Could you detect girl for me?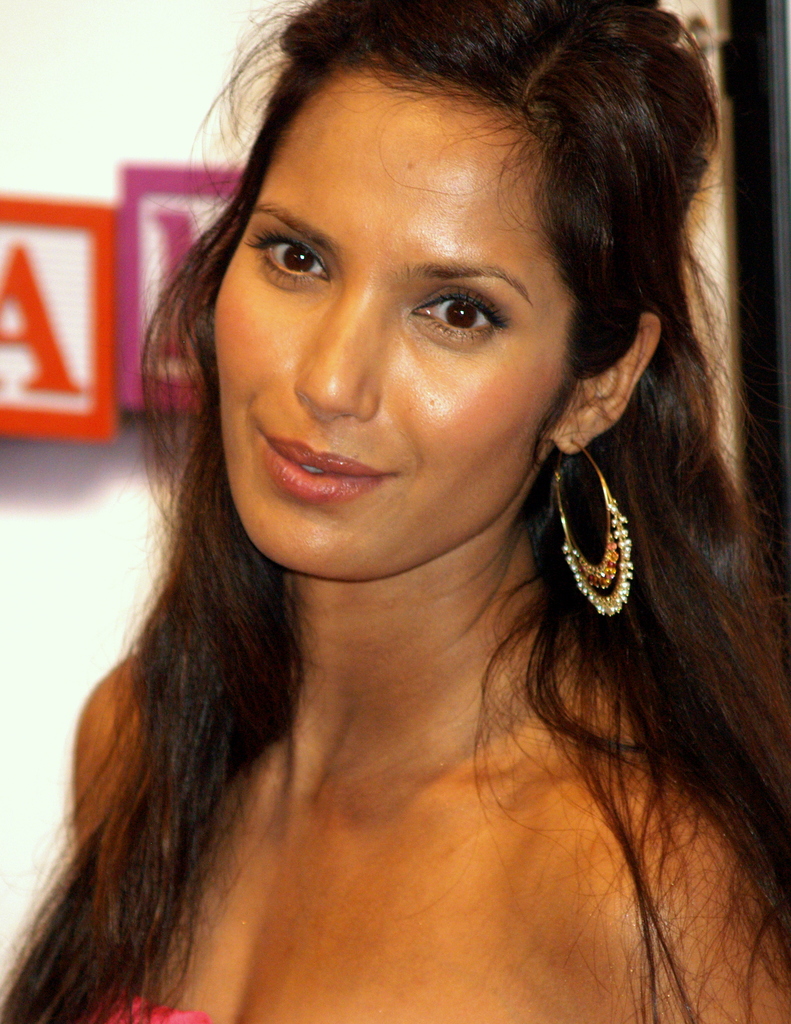
Detection result: pyautogui.locateOnScreen(3, 2, 790, 1023).
